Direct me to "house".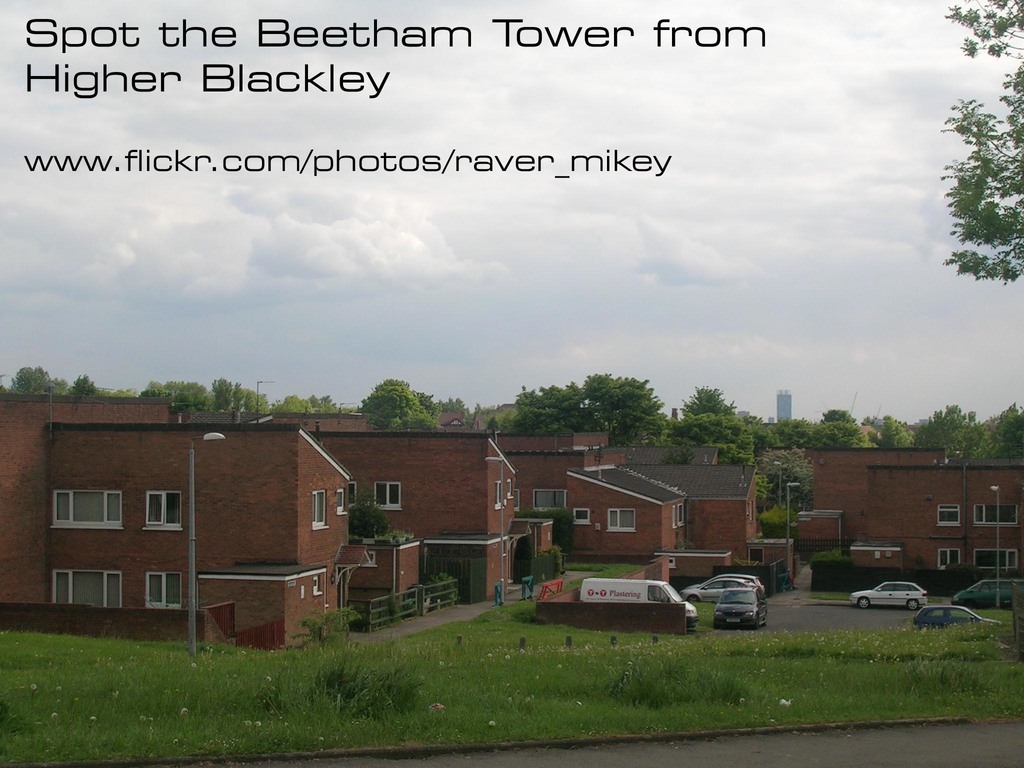
Direction: box=[771, 445, 1022, 591].
